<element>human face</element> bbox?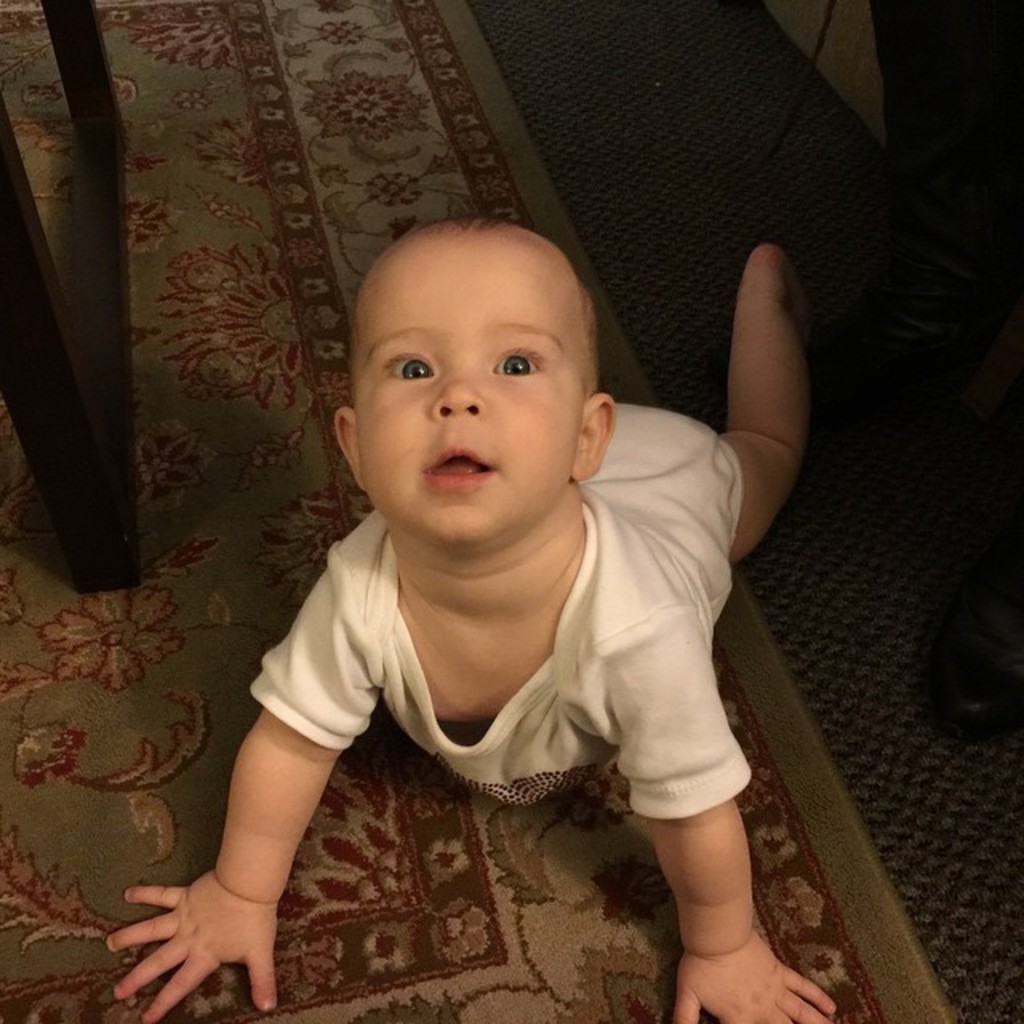
352/251/578/549
